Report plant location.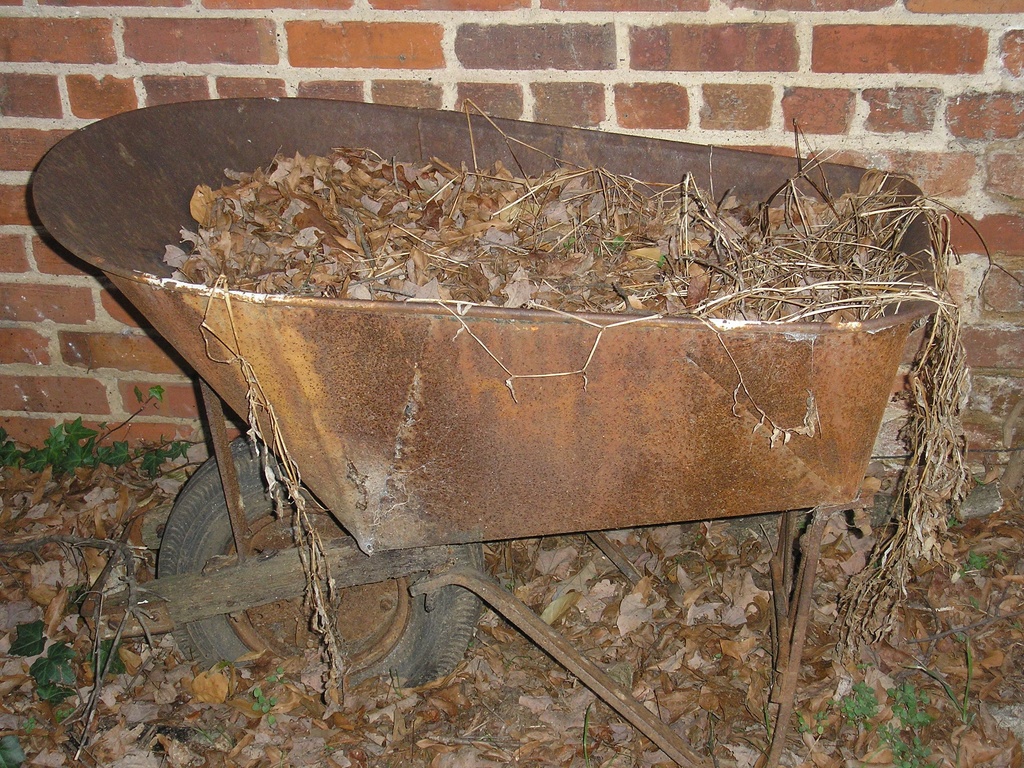
Report: box(898, 627, 986, 767).
